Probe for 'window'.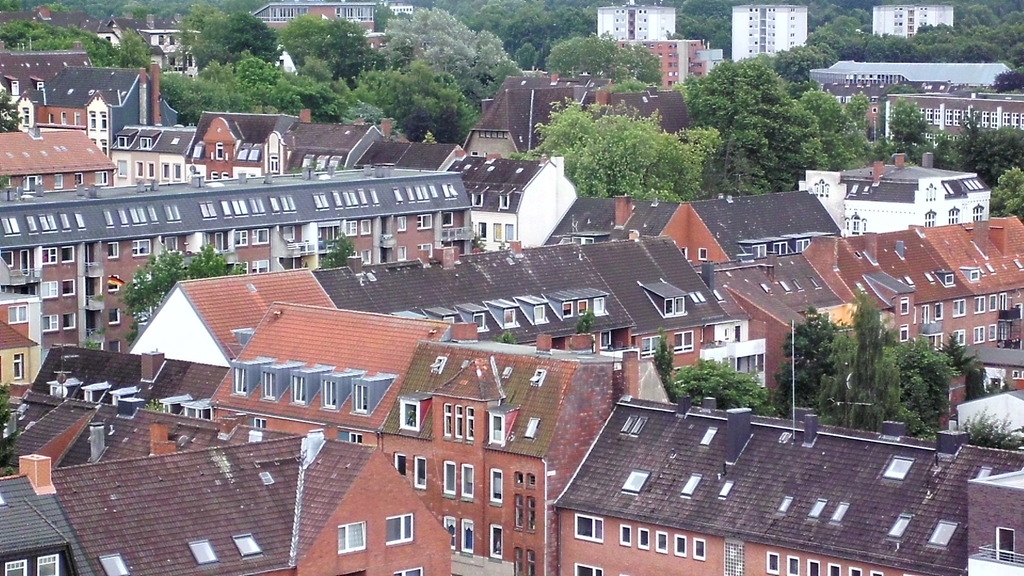
Probe result: (left=442, top=513, right=456, bottom=552).
